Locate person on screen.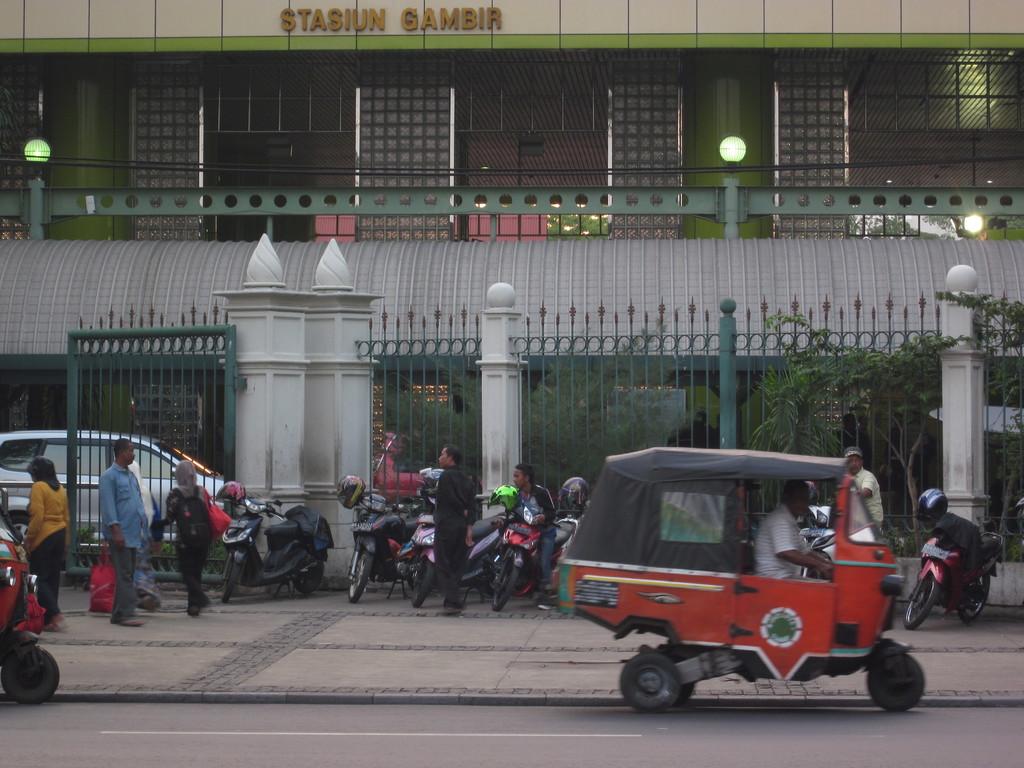
On screen at select_region(840, 438, 887, 544).
